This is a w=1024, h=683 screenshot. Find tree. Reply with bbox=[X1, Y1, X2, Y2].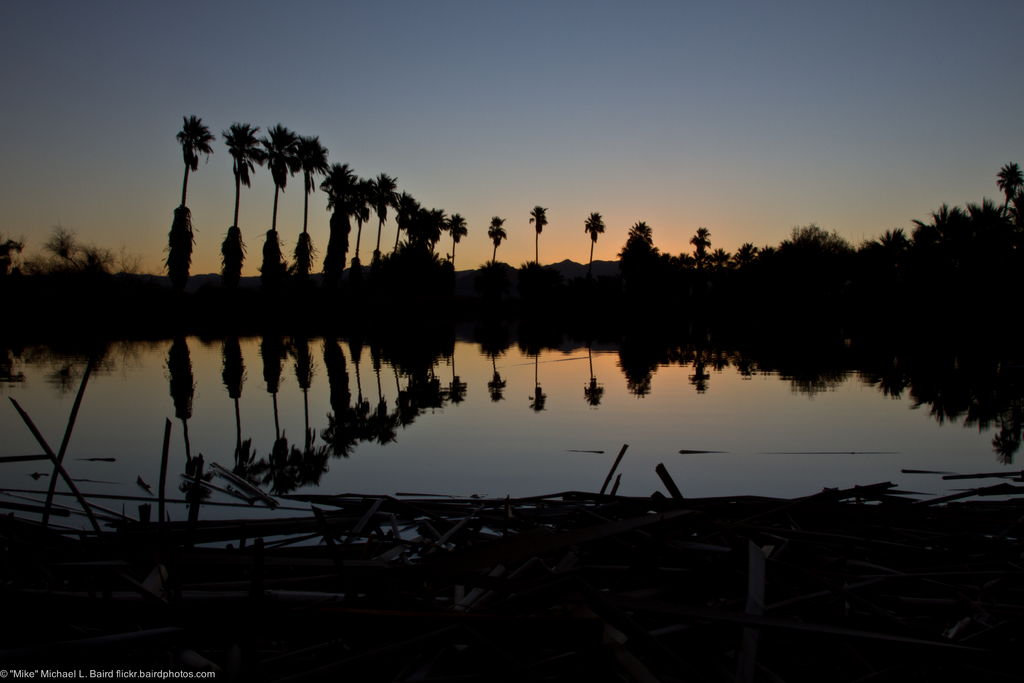
bbox=[583, 211, 607, 262].
